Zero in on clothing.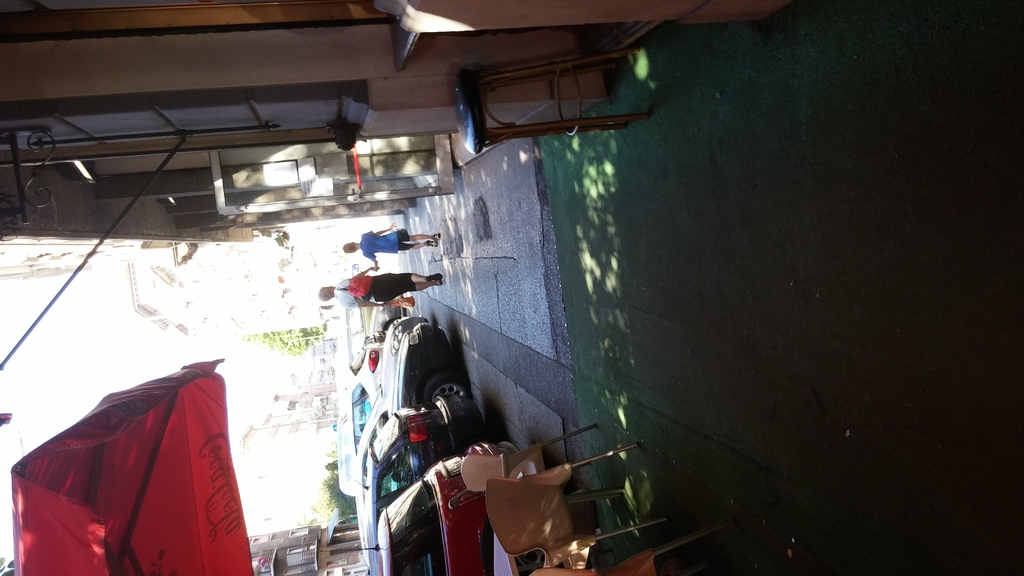
Zeroed in: [332, 276, 419, 304].
